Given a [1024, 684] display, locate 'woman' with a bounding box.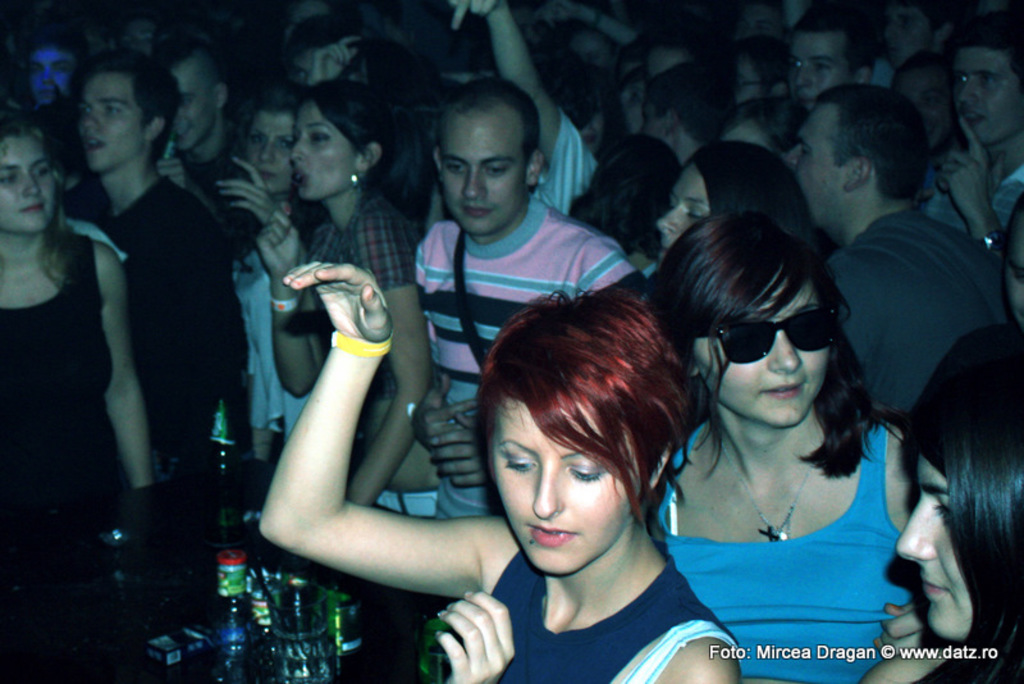
Located: bbox=(855, 319, 1023, 683).
